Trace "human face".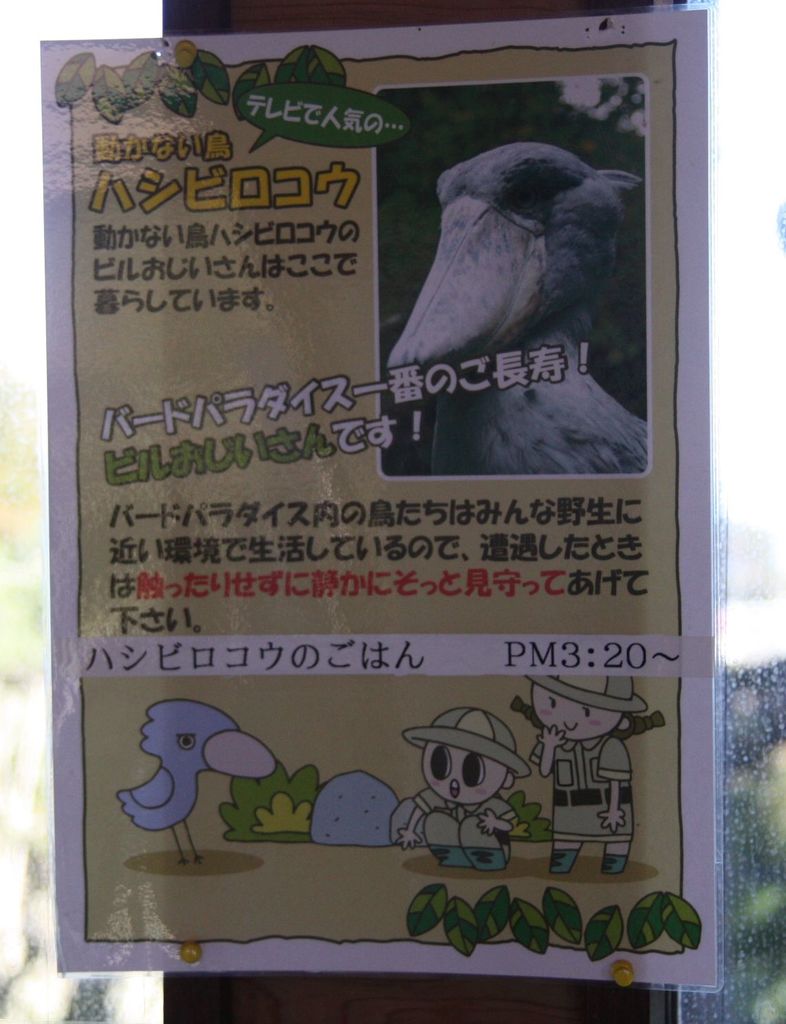
Traced to <region>532, 685, 623, 739</region>.
